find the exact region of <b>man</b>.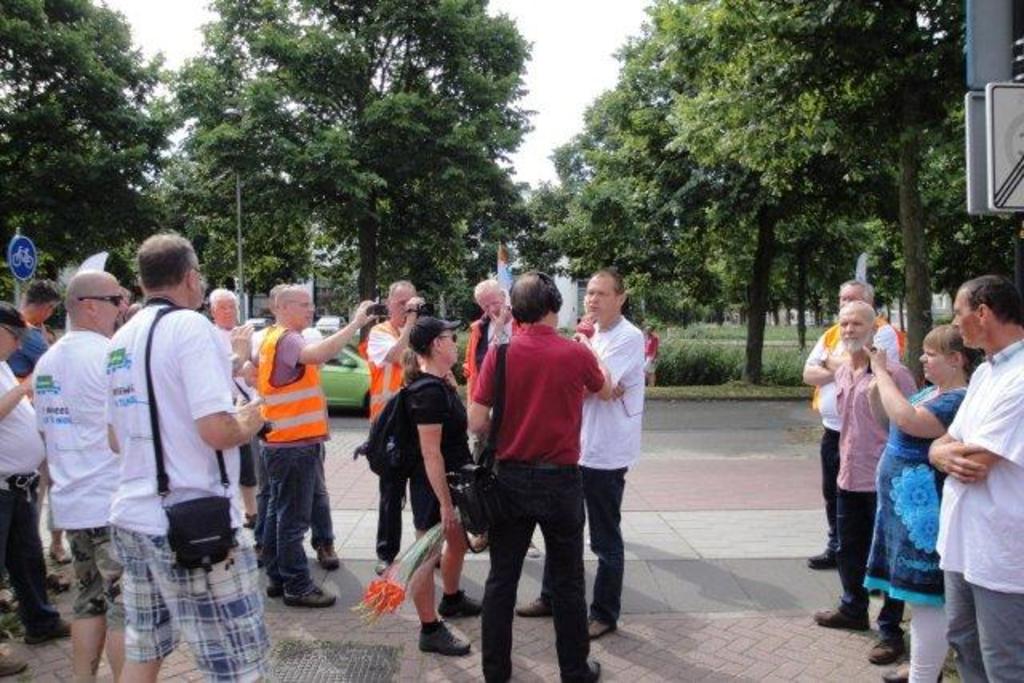
Exact region: [x1=246, y1=282, x2=378, y2=608].
